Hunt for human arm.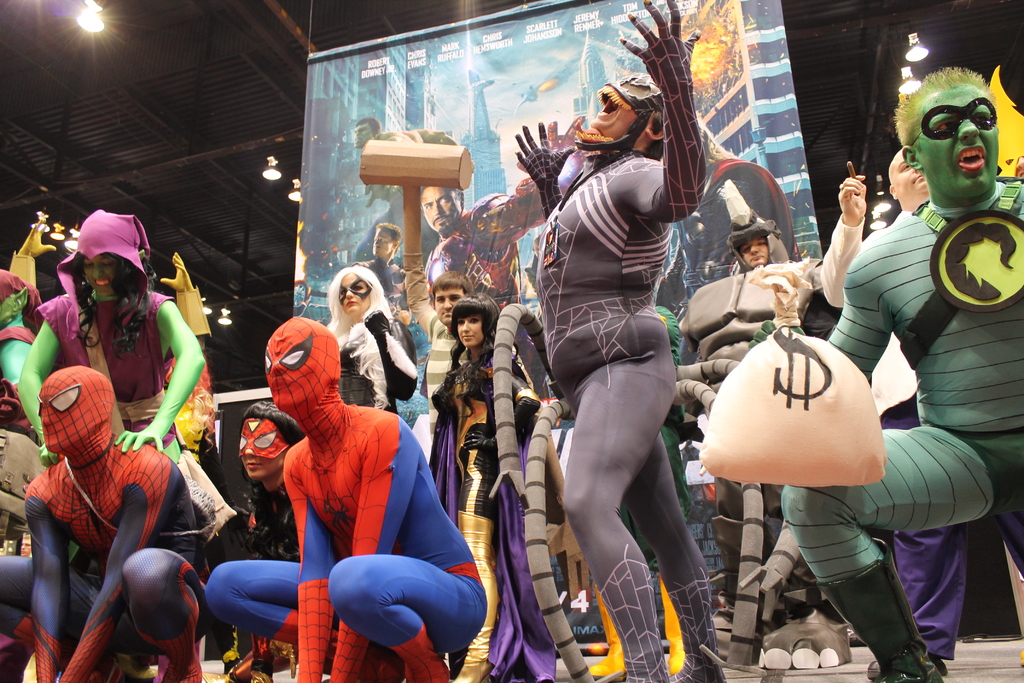
Hunted down at [x1=168, y1=247, x2=215, y2=451].
